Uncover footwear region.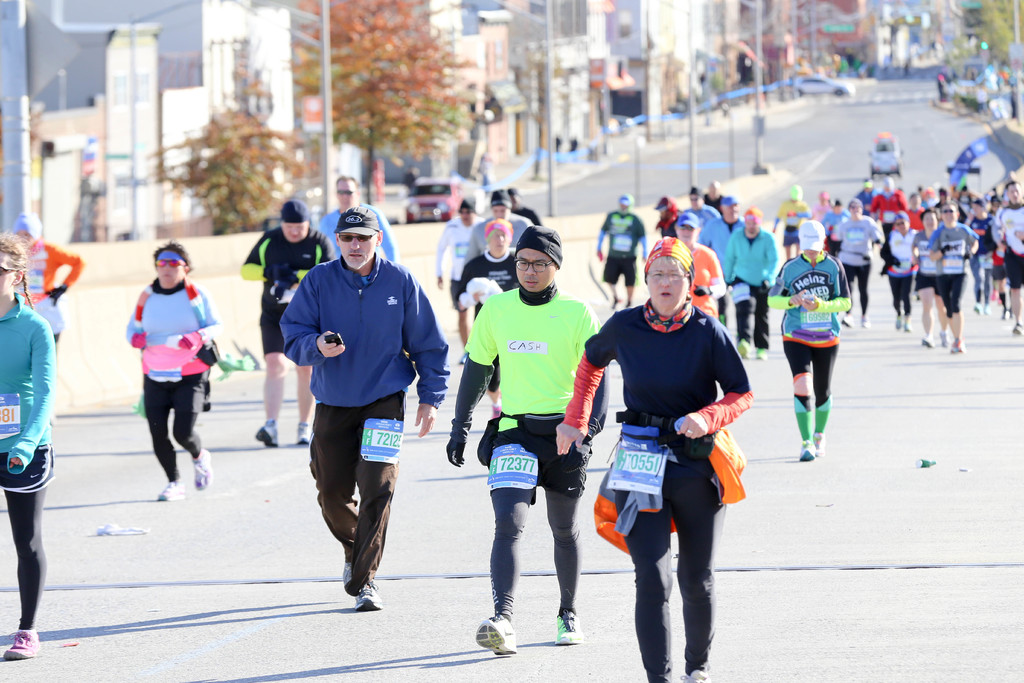
Uncovered: pyautogui.locateOnScreen(680, 667, 710, 682).
